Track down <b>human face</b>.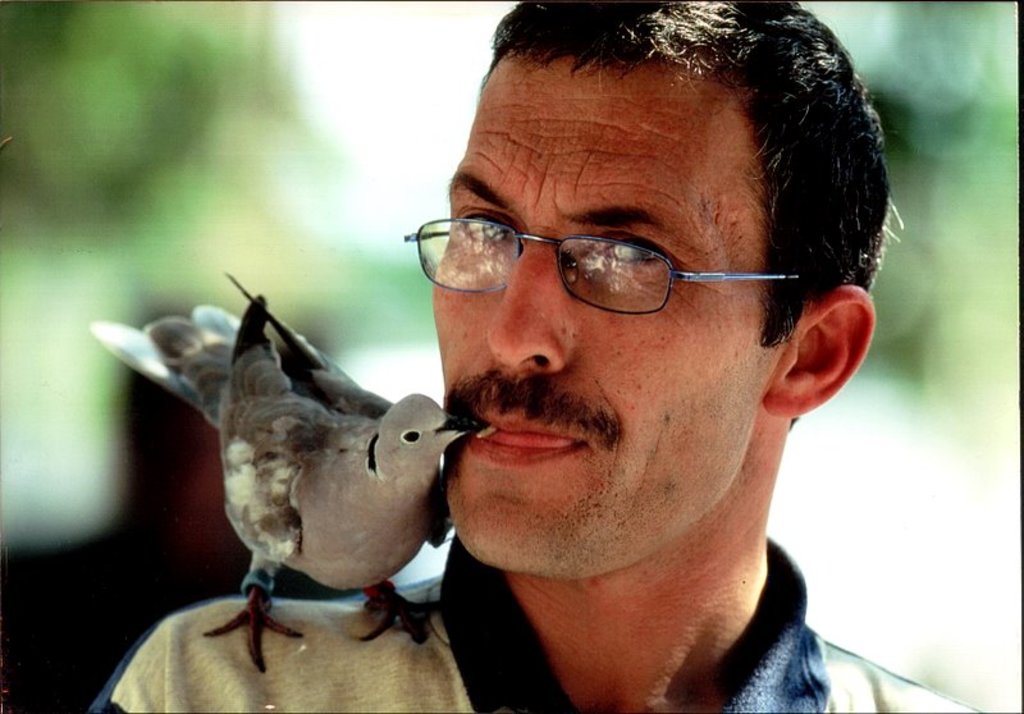
Tracked to Rect(406, 42, 851, 596).
